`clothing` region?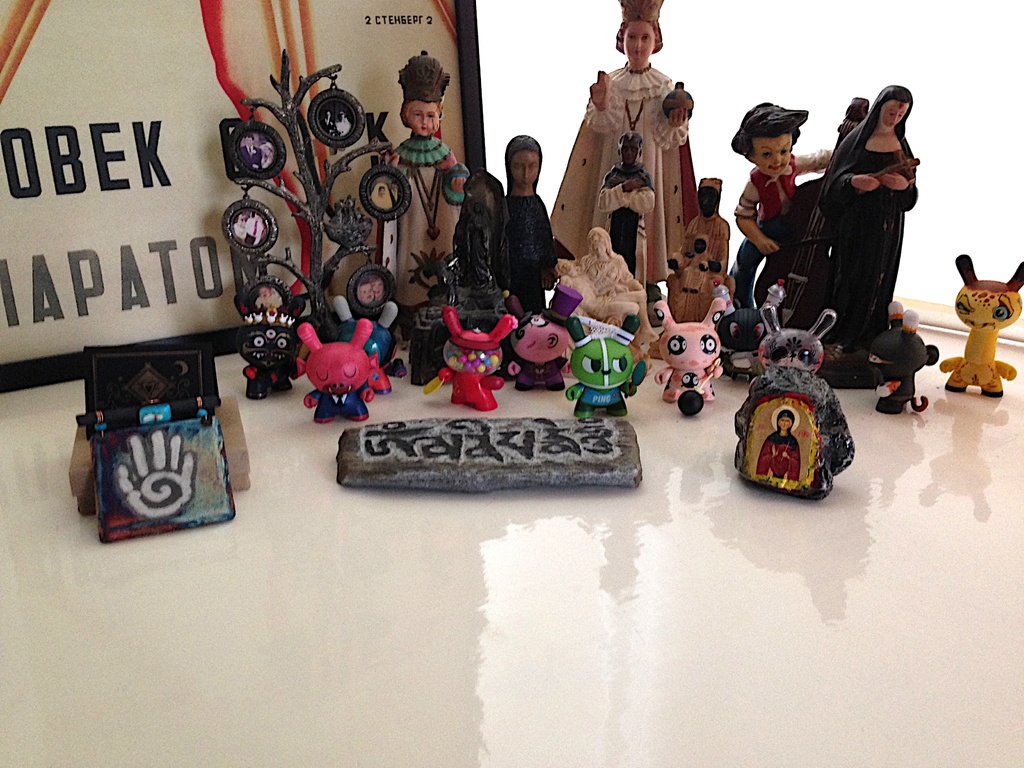
605, 157, 653, 296
